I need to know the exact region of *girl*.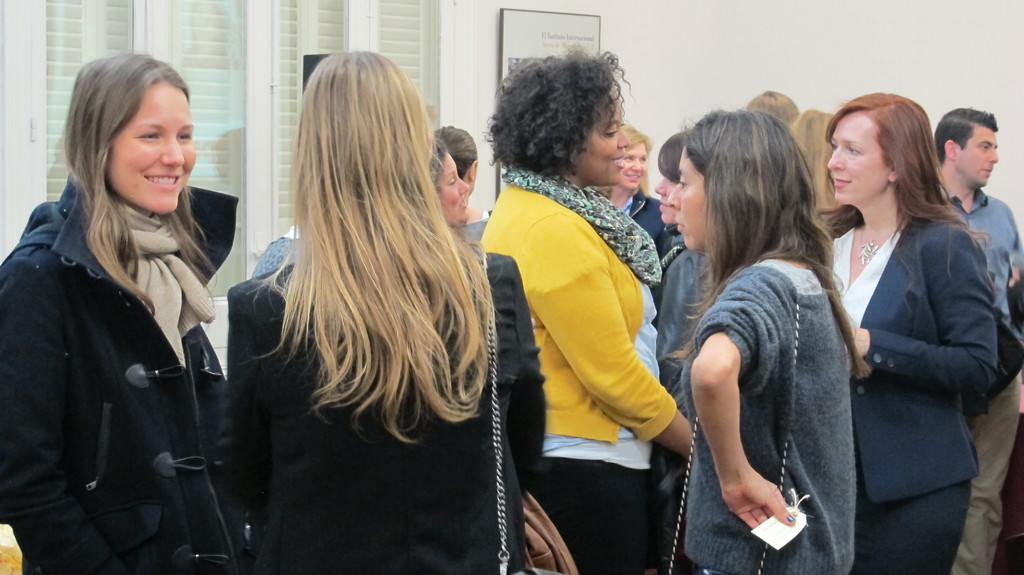
Region: <region>591, 118, 685, 253</region>.
